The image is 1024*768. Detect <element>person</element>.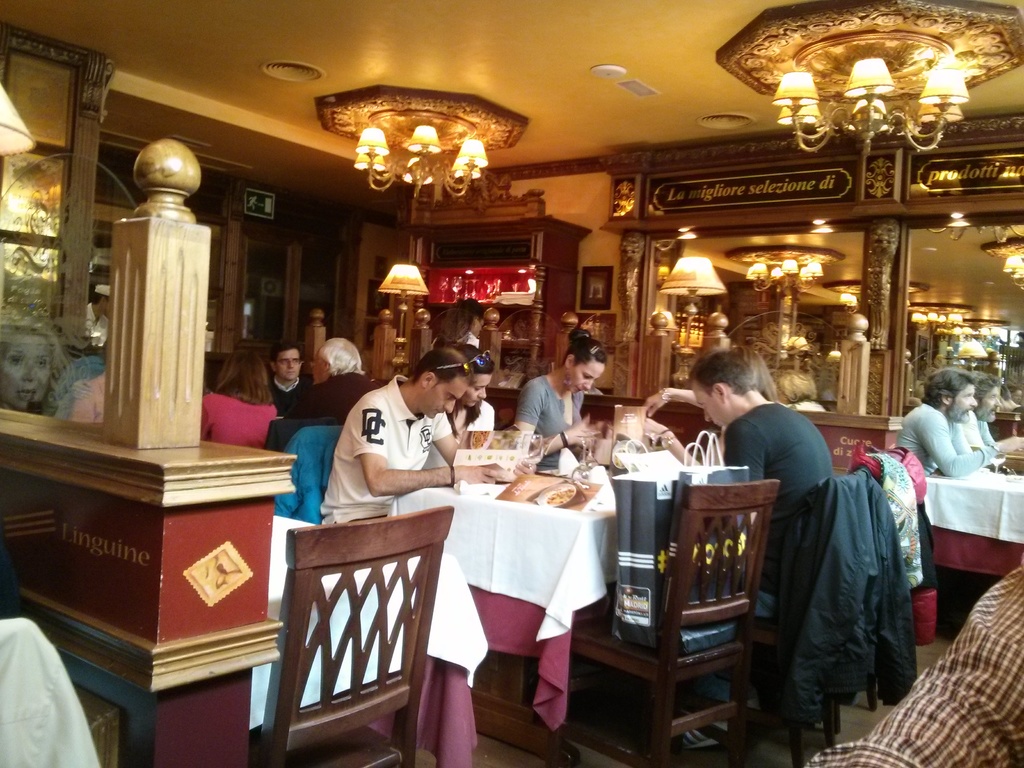
Detection: x1=893, y1=369, x2=1023, y2=477.
